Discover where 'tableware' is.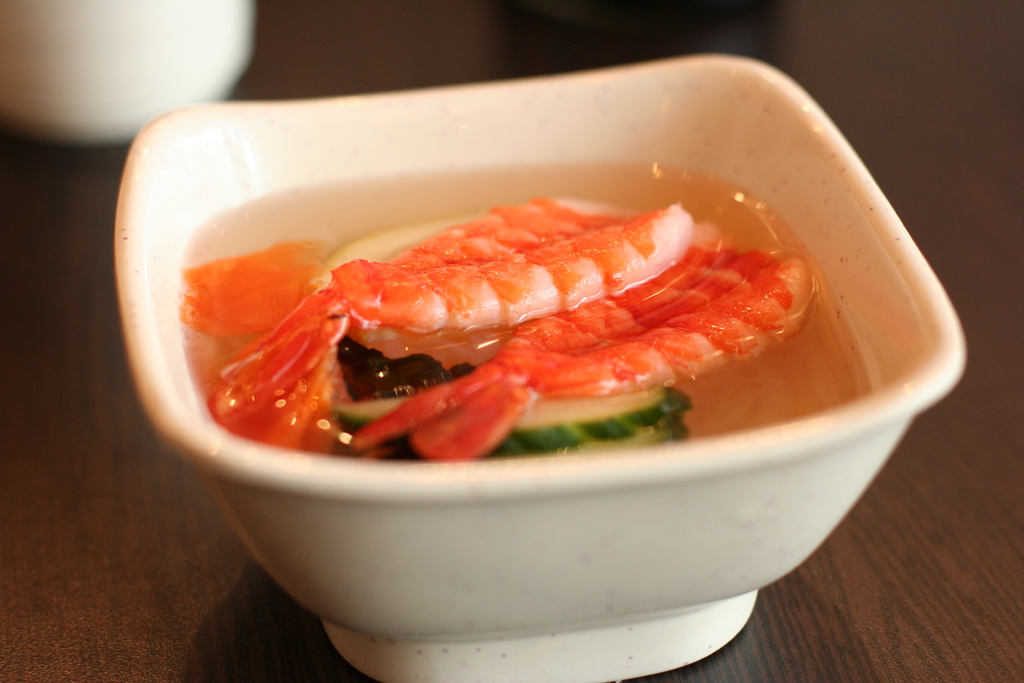
Discovered at <region>109, 92, 954, 665</region>.
